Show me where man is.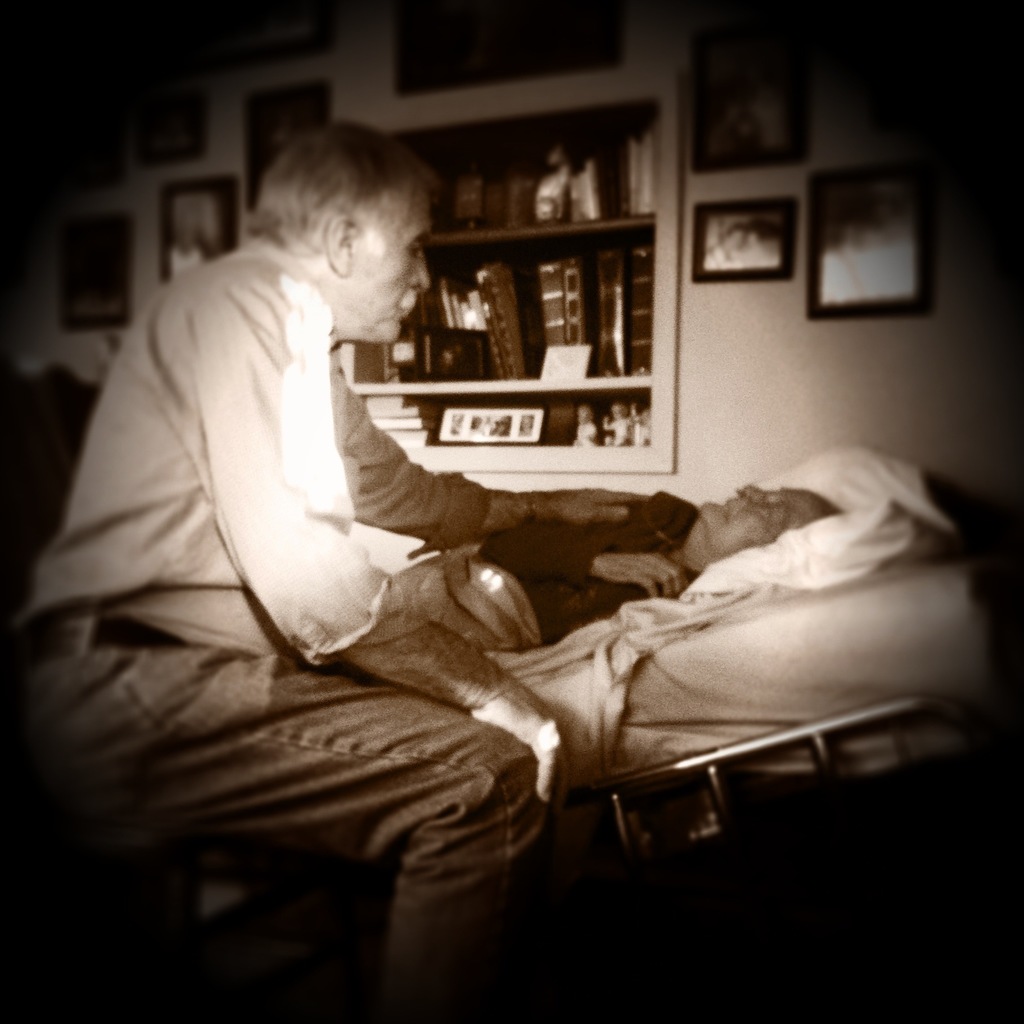
man is at box(387, 478, 844, 646).
